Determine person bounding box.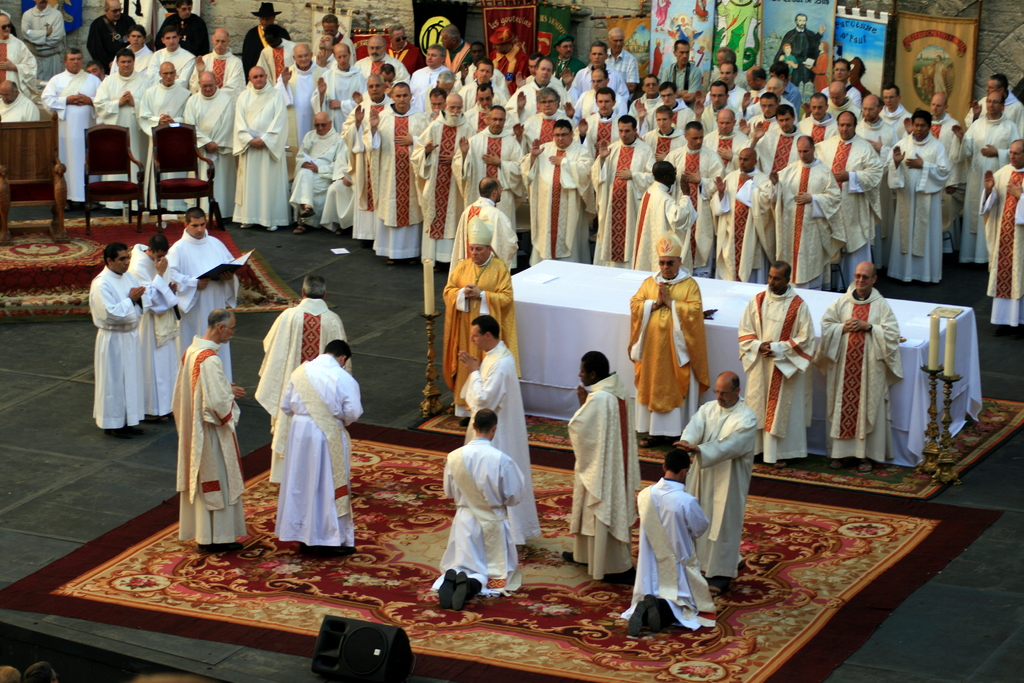
Determined: [619,442,721,638].
